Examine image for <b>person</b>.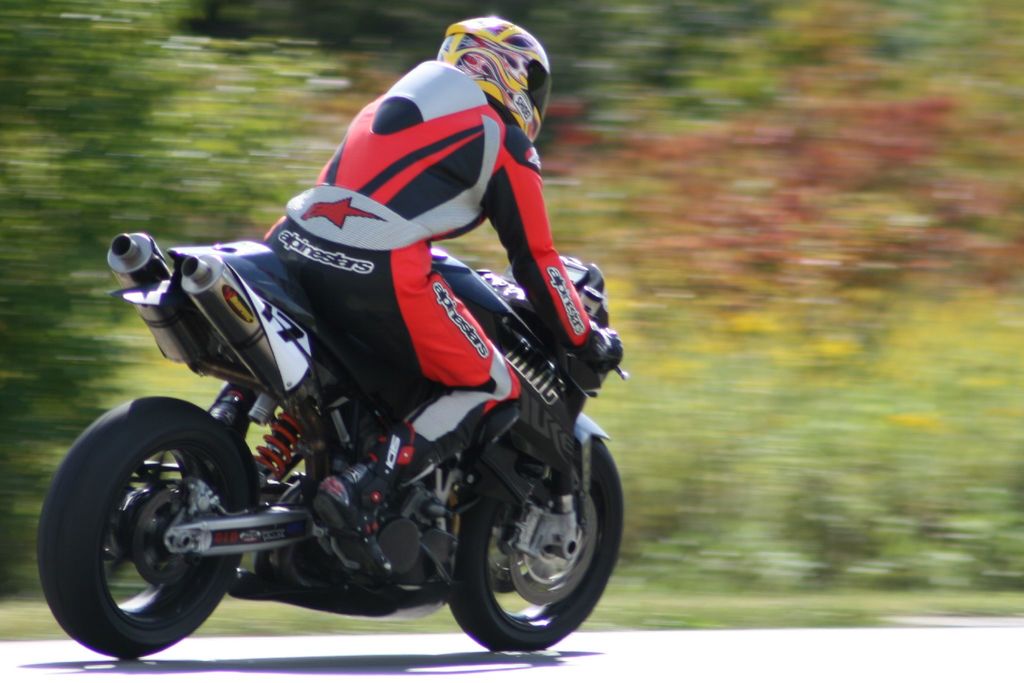
Examination result: locate(211, 14, 620, 581).
